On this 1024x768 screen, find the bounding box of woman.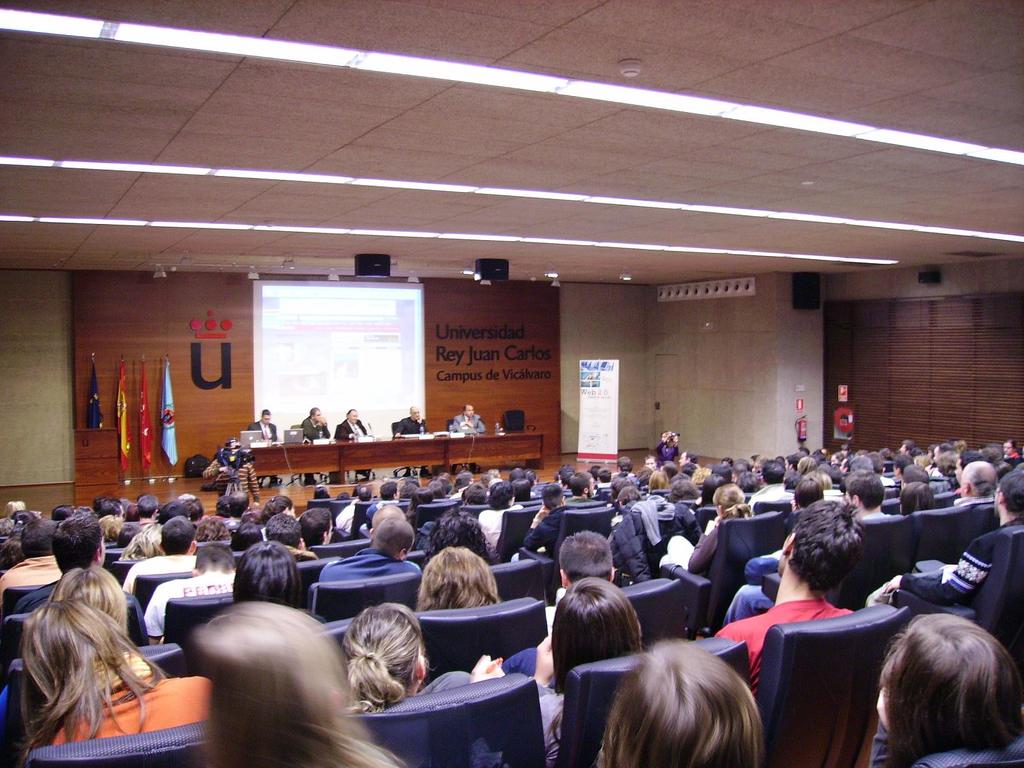
Bounding box: left=188, top=602, right=406, bottom=767.
